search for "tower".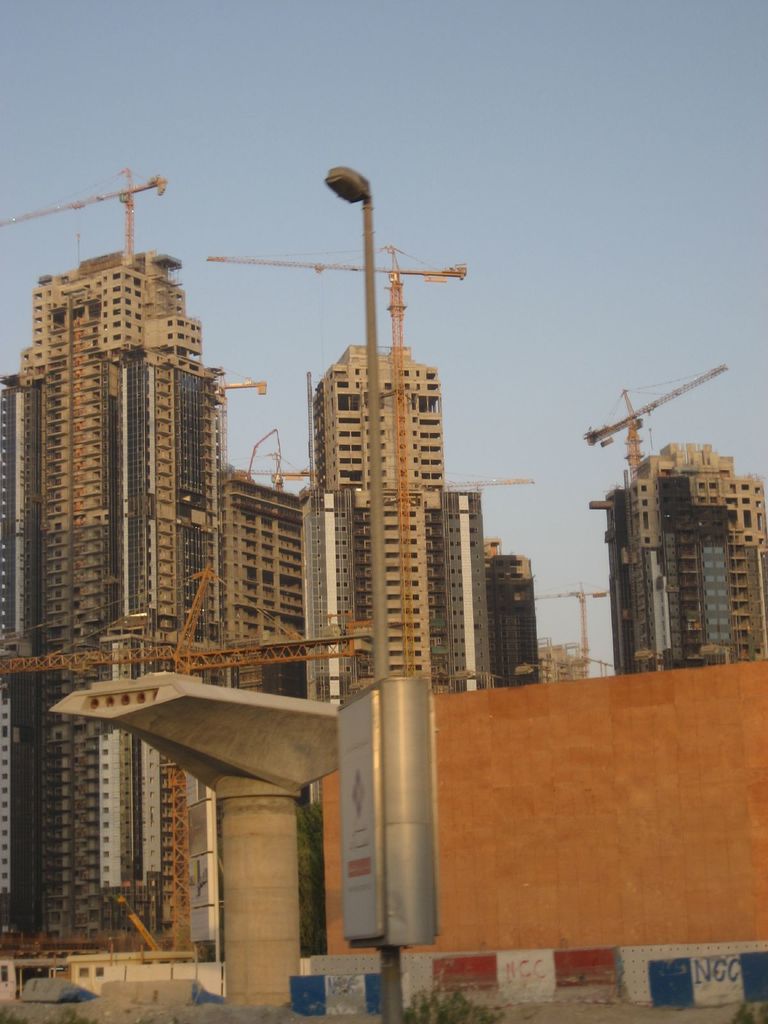
Found at 274 178 516 719.
